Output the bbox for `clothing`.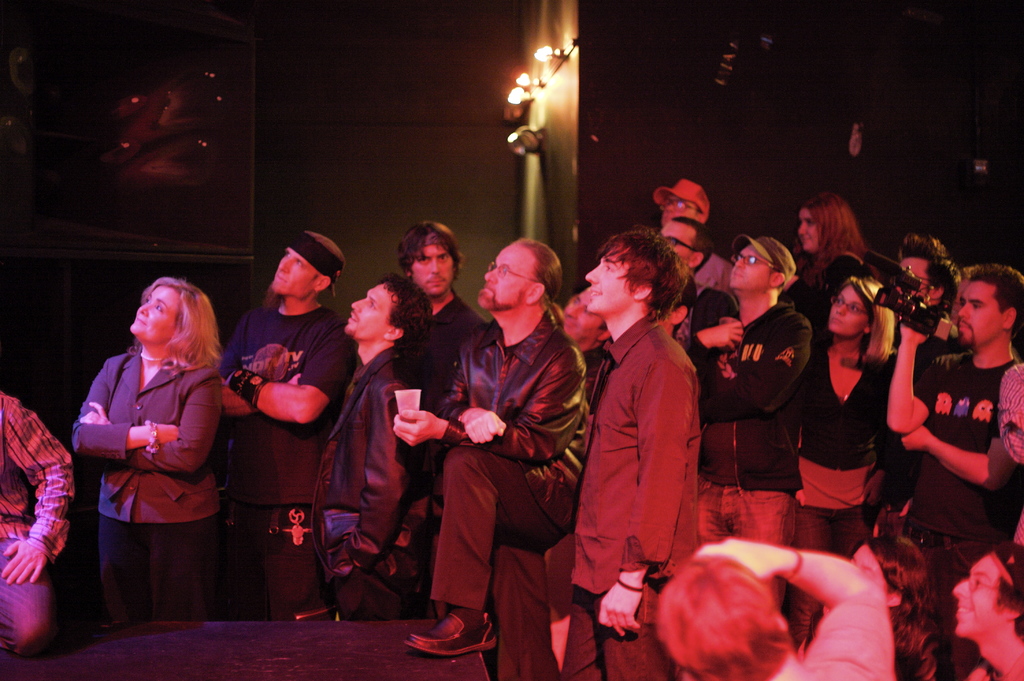
box(789, 343, 898, 656).
